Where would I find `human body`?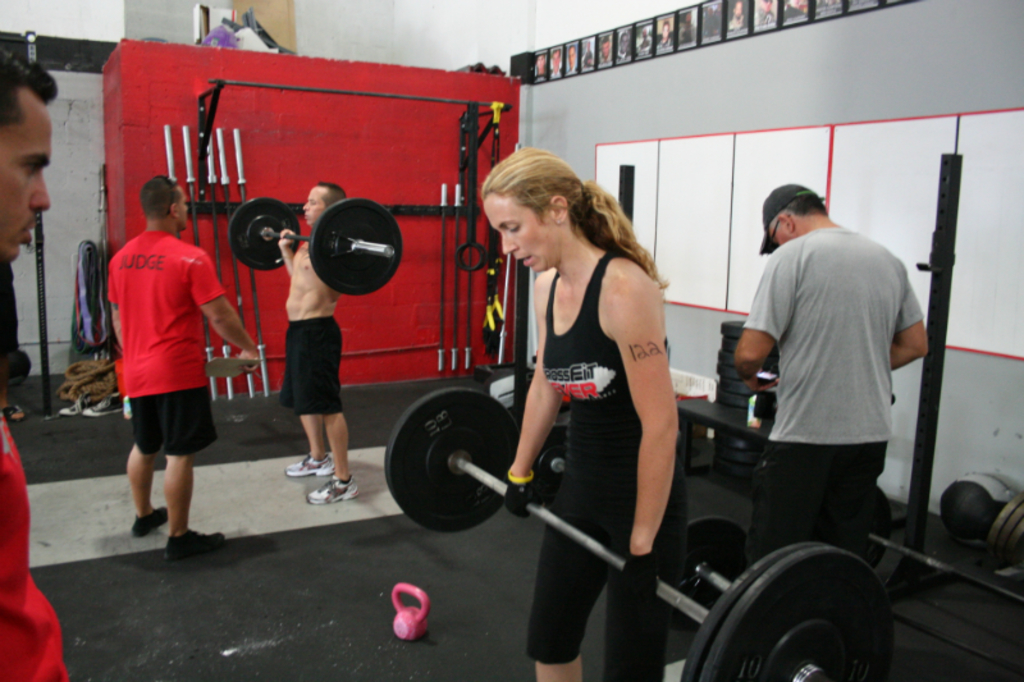
At 730, 212, 928, 563.
